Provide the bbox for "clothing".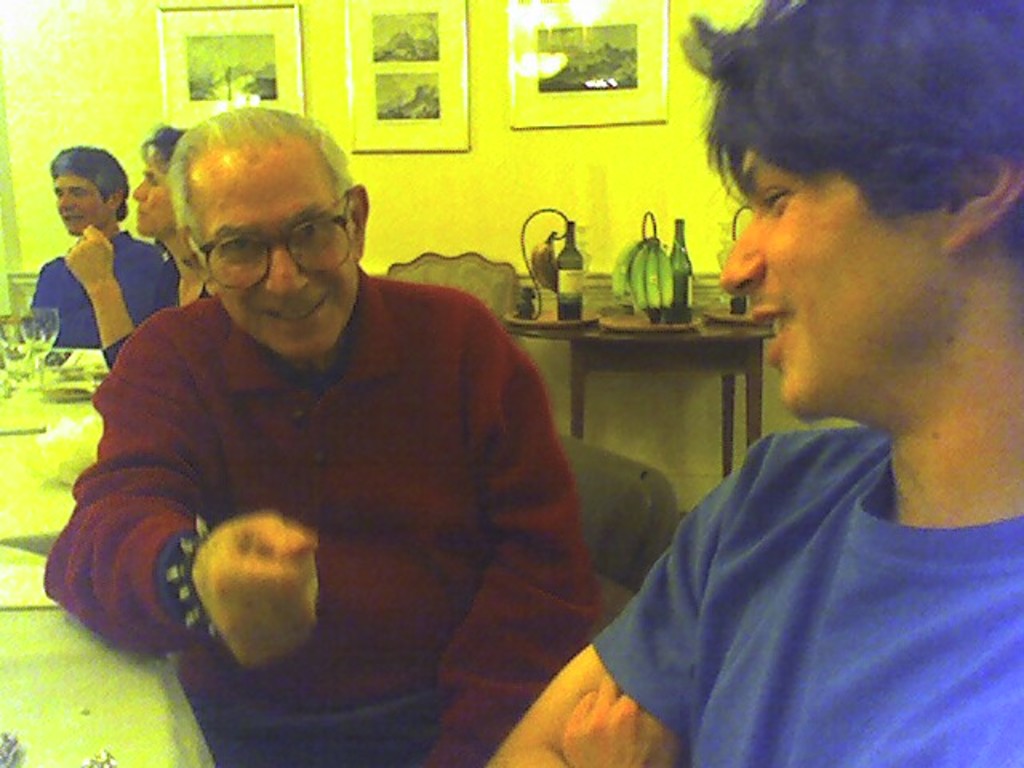
left=27, top=229, right=184, bottom=347.
